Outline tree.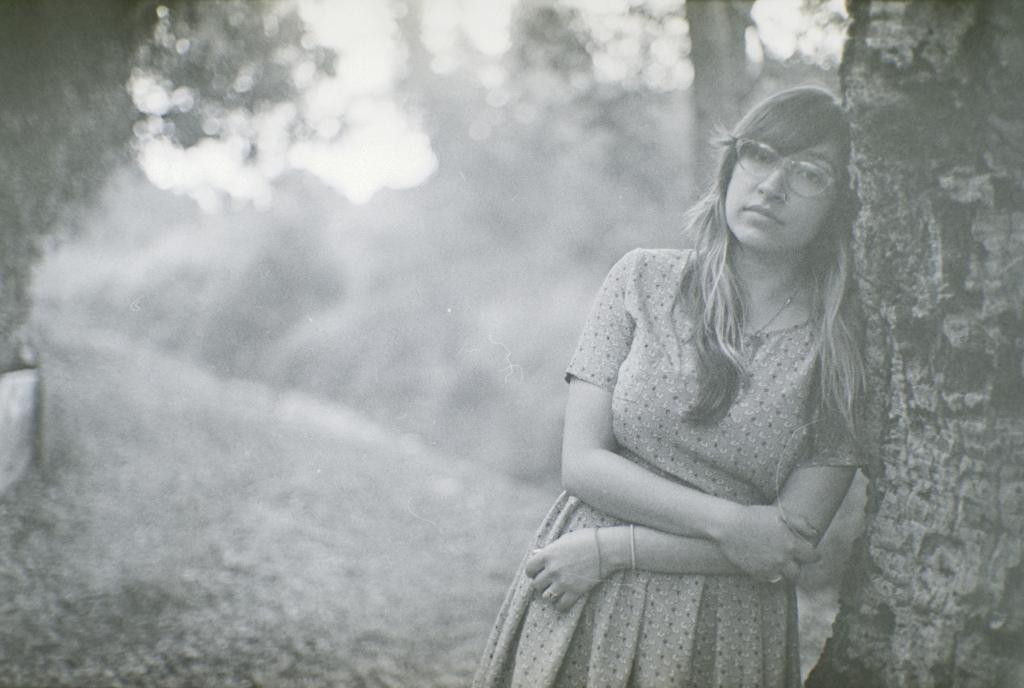
Outline: [381,0,781,254].
